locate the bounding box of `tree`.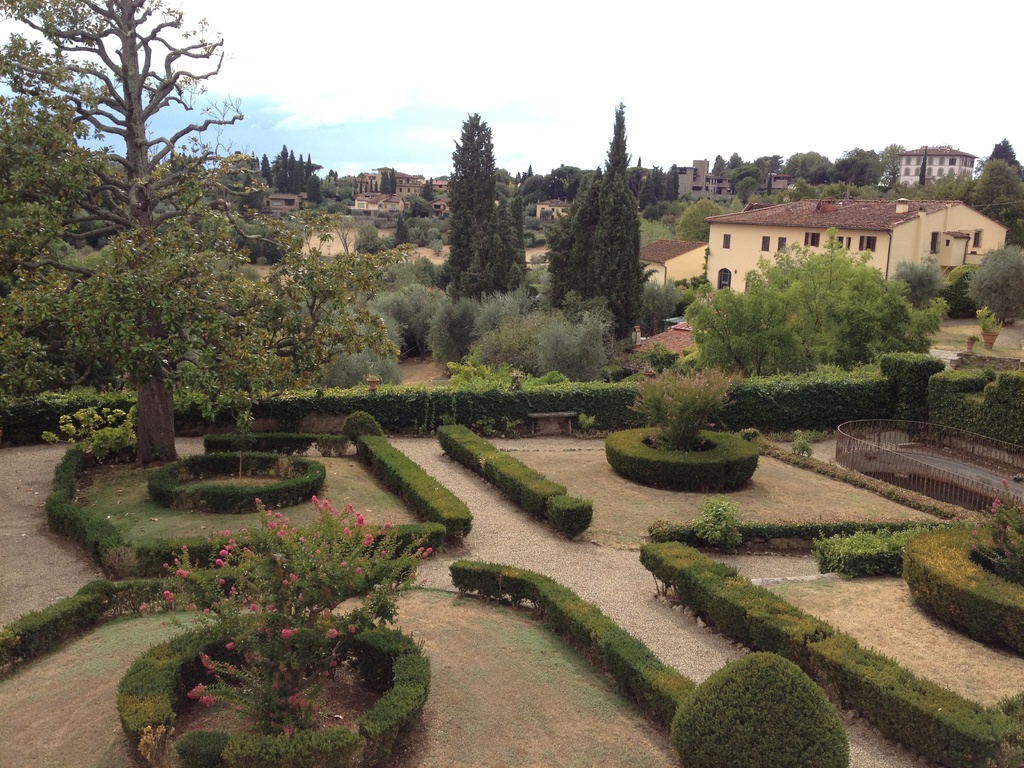
Bounding box: [left=427, top=95, right=531, bottom=324].
